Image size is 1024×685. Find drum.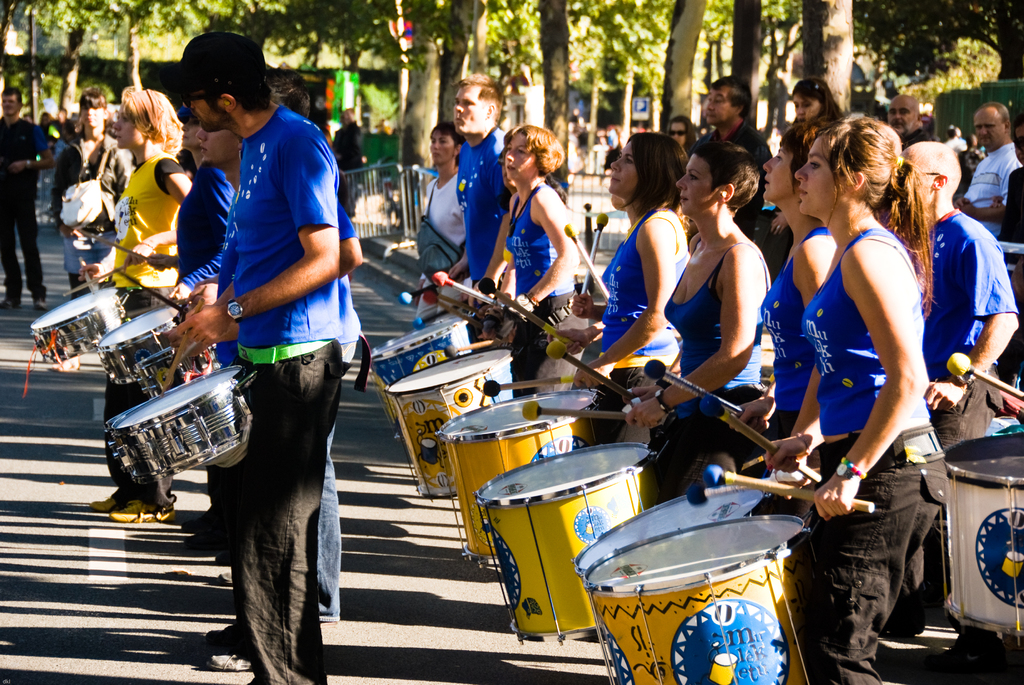
(left=29, top=290, right=120, bottom=364).
